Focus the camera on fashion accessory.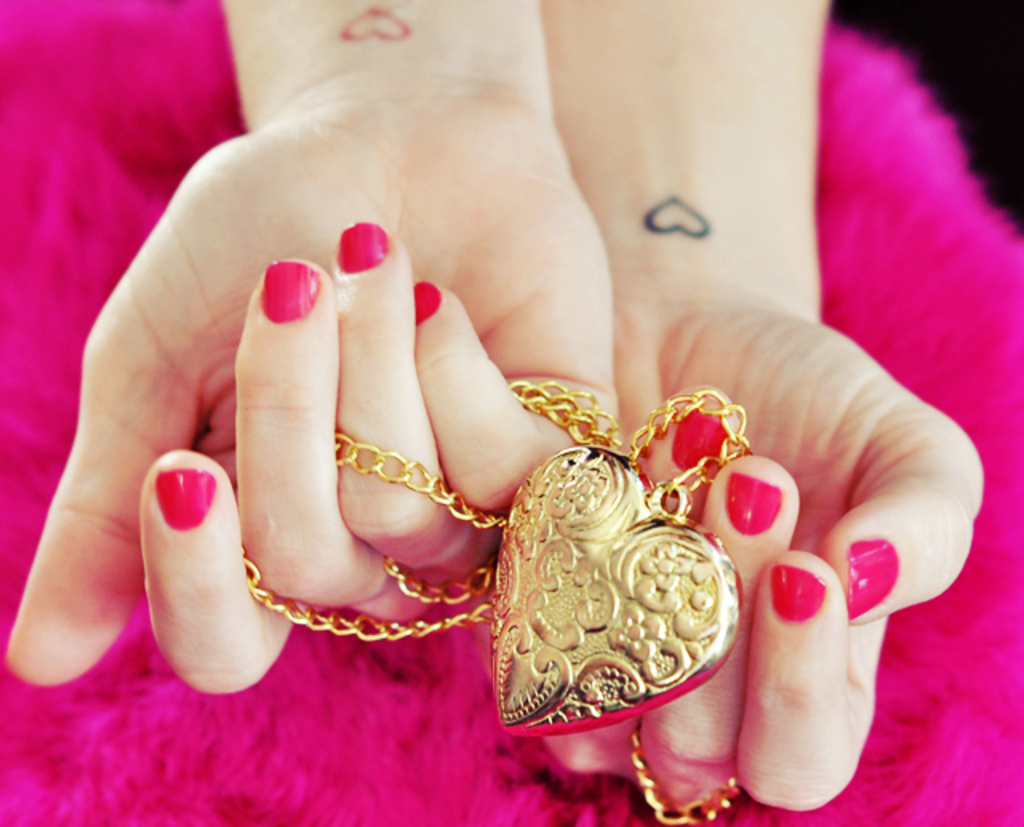
Focus region: left=235, top=376, right=744, bottom=825.
